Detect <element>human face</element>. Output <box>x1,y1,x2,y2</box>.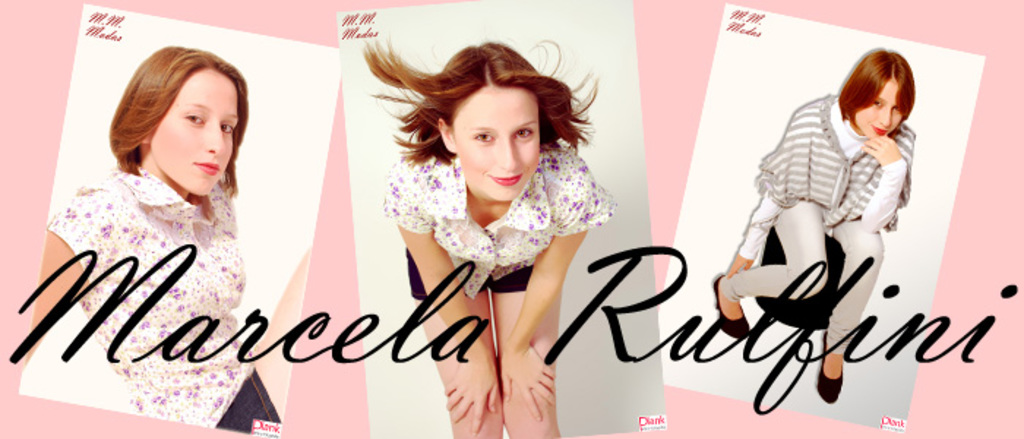
<box>851,78,900,139</box>.
